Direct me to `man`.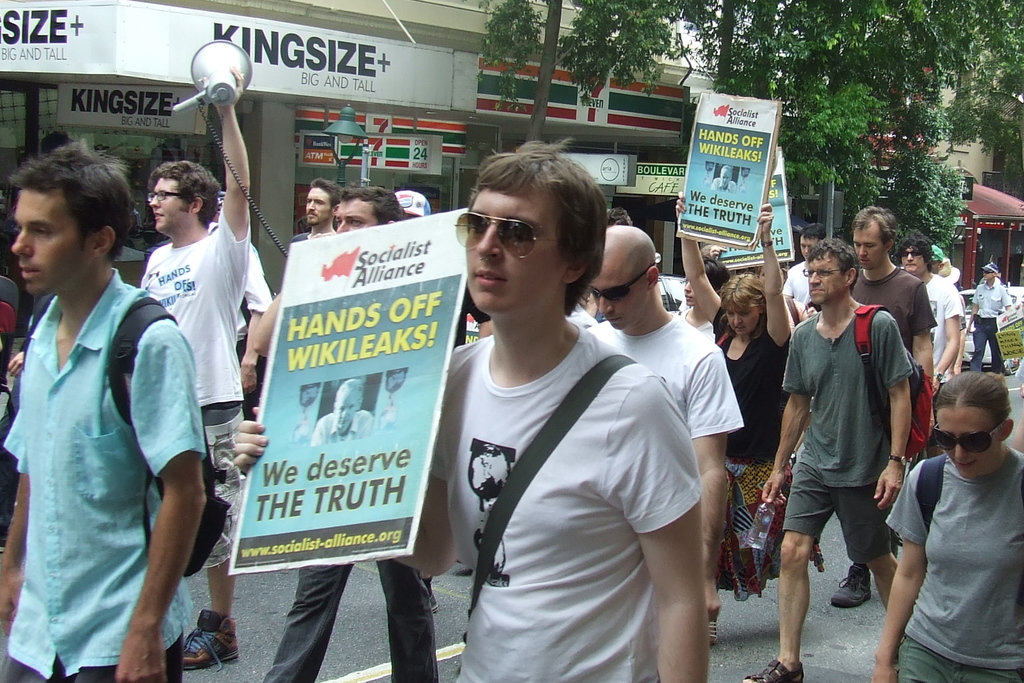
Direction: 826/204/939/612.
